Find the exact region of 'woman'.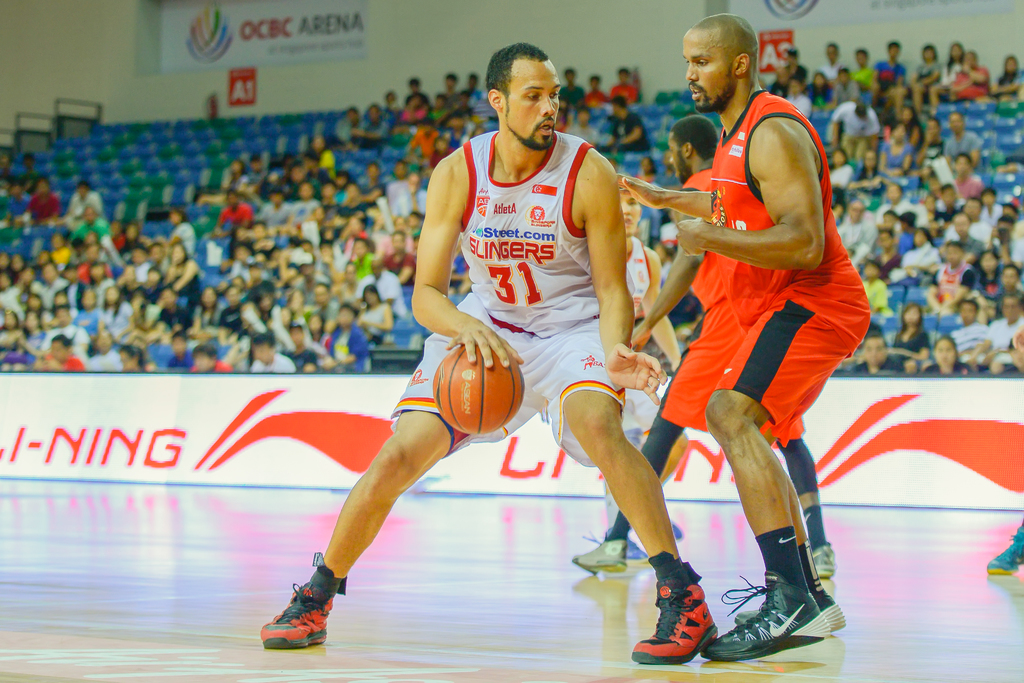
Exact region: [893, 302, 929, 351].
